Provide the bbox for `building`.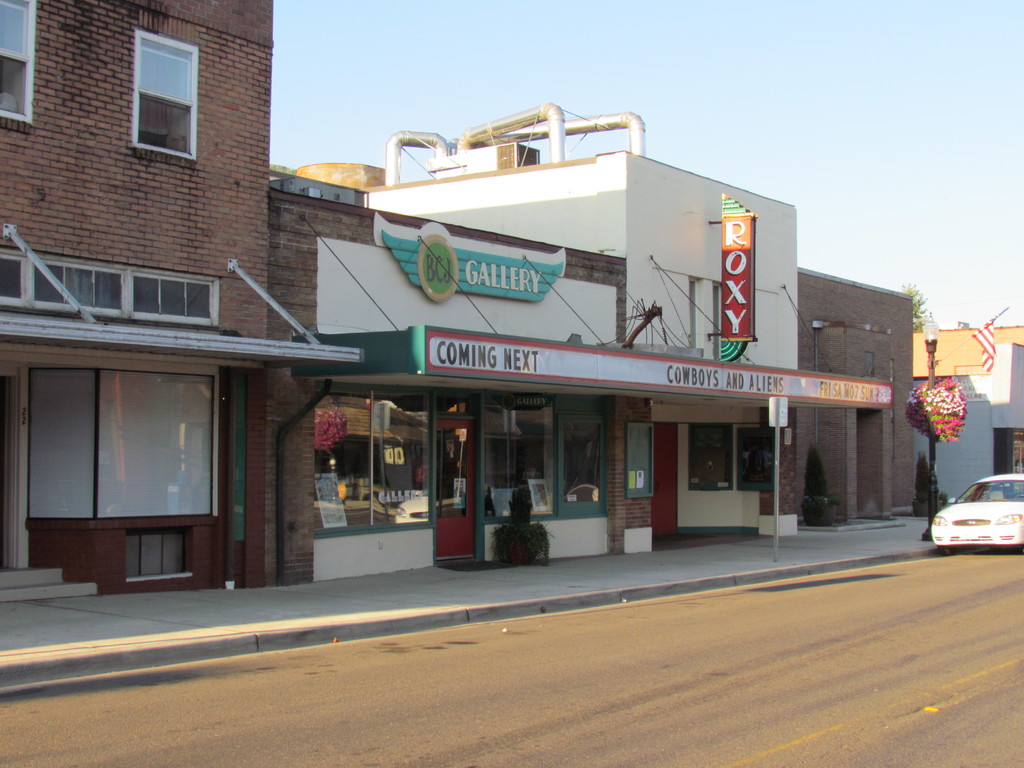
Rect(268, 195, 895, 586).
